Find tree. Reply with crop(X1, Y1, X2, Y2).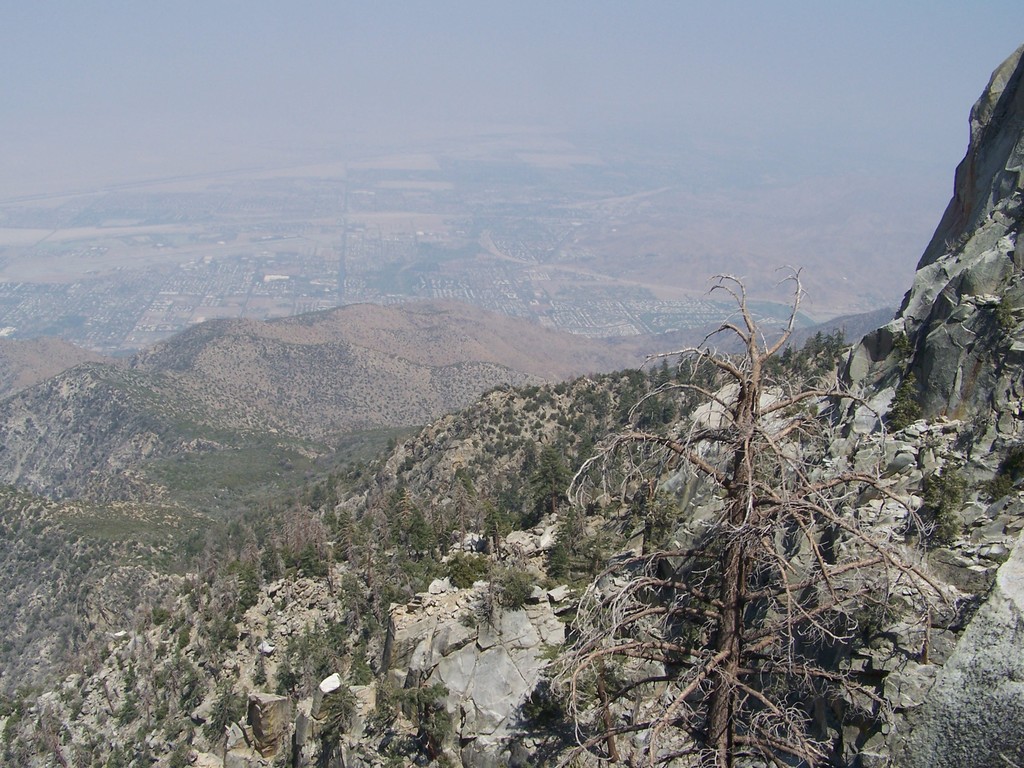
crop(542, 266, 963, 767).
